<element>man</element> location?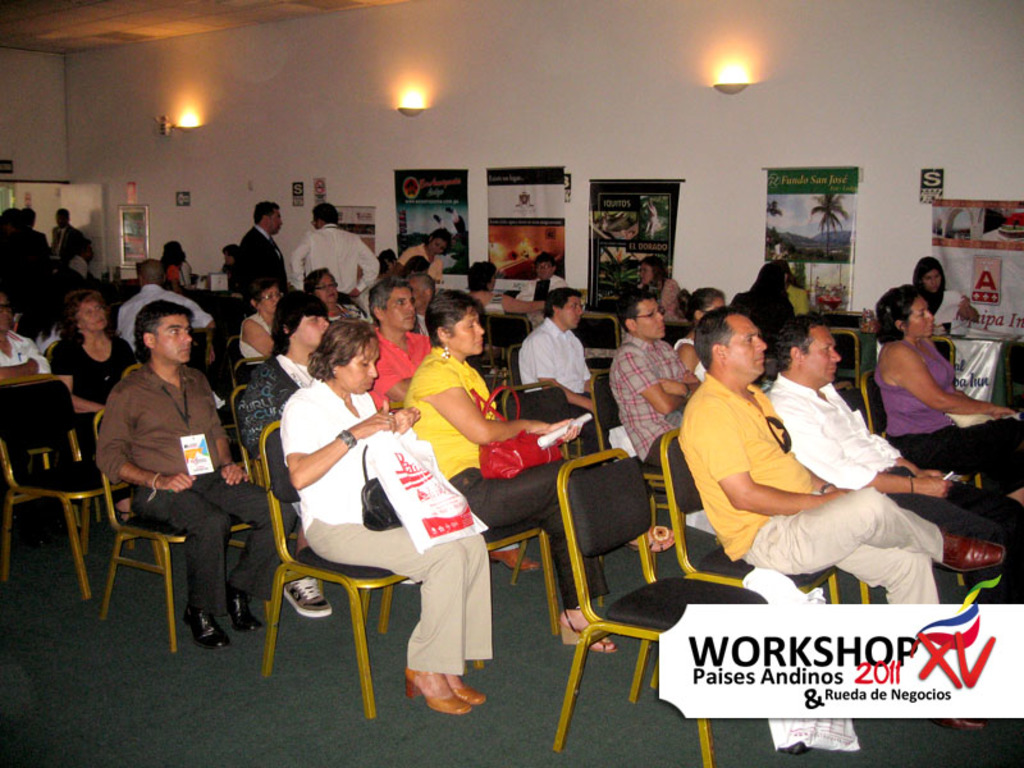
763/316/1023/630
